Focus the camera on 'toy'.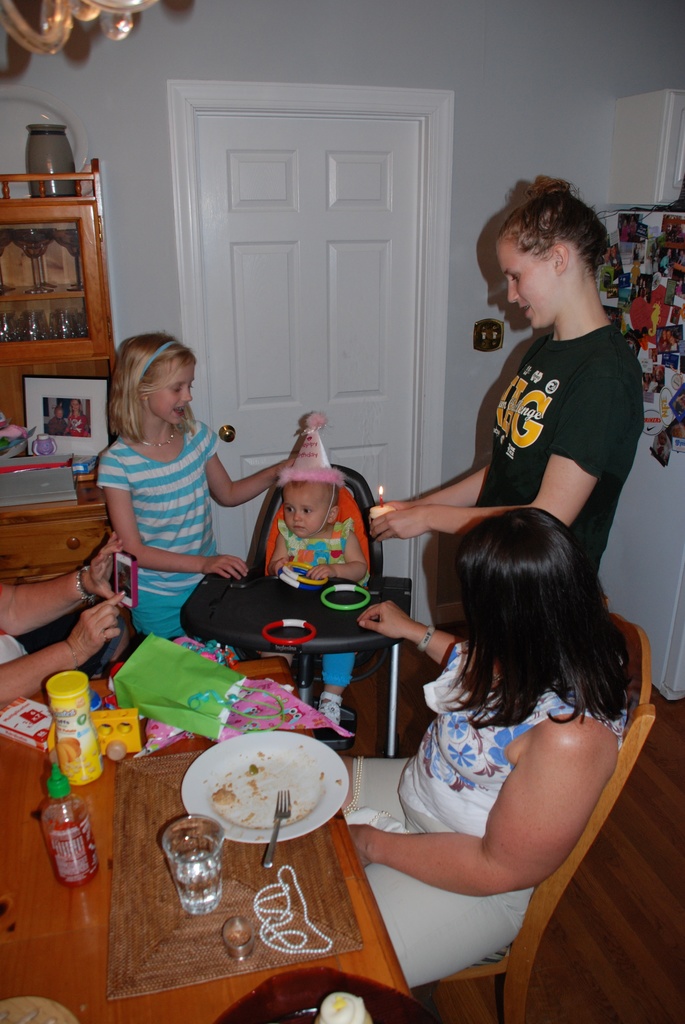
Focus region: detection(33, 434, 55, 458).
